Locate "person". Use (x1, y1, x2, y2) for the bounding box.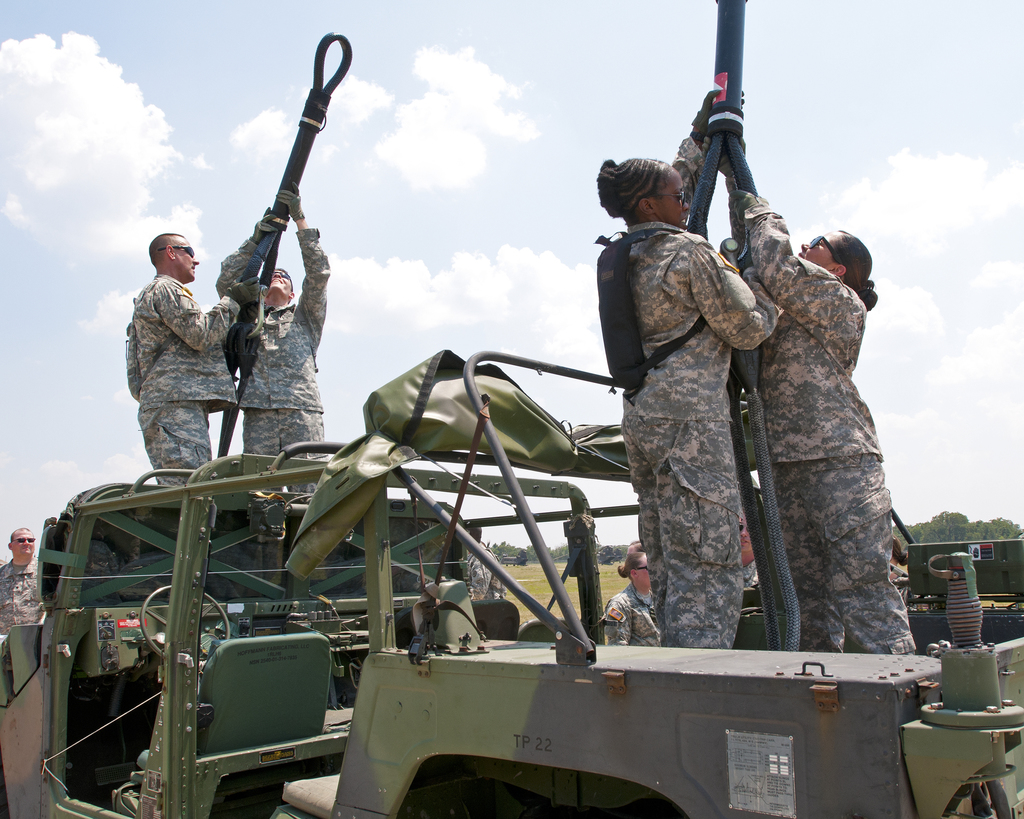
(738, 507, 764, 590).
